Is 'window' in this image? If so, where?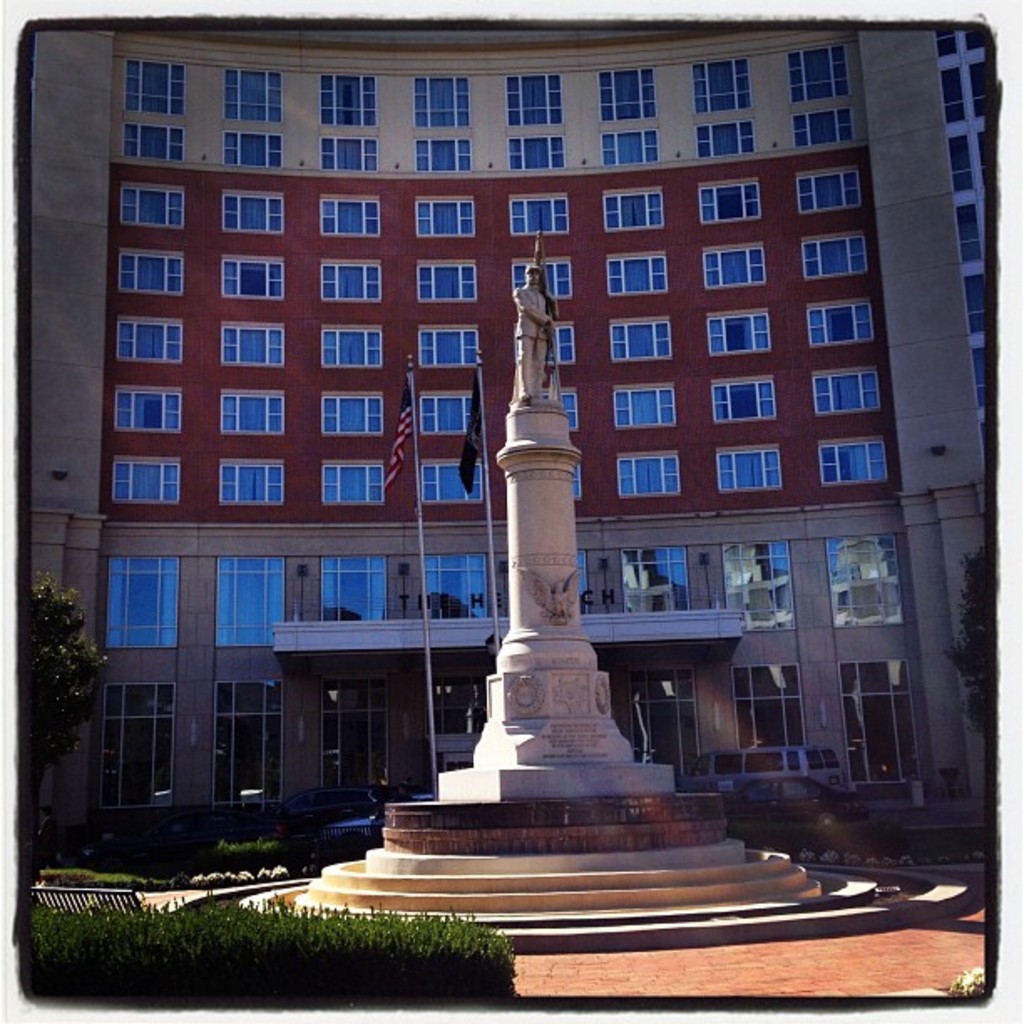
Yes, at locate(622, 674, 698, 780).
